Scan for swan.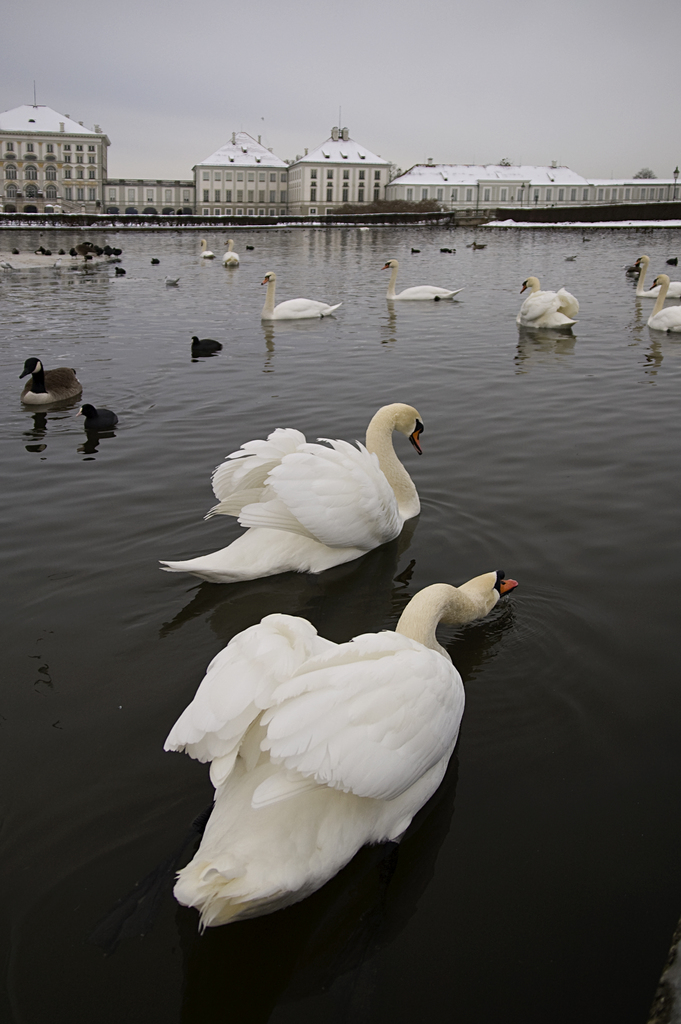
Scan result: [112,262,124,281].
